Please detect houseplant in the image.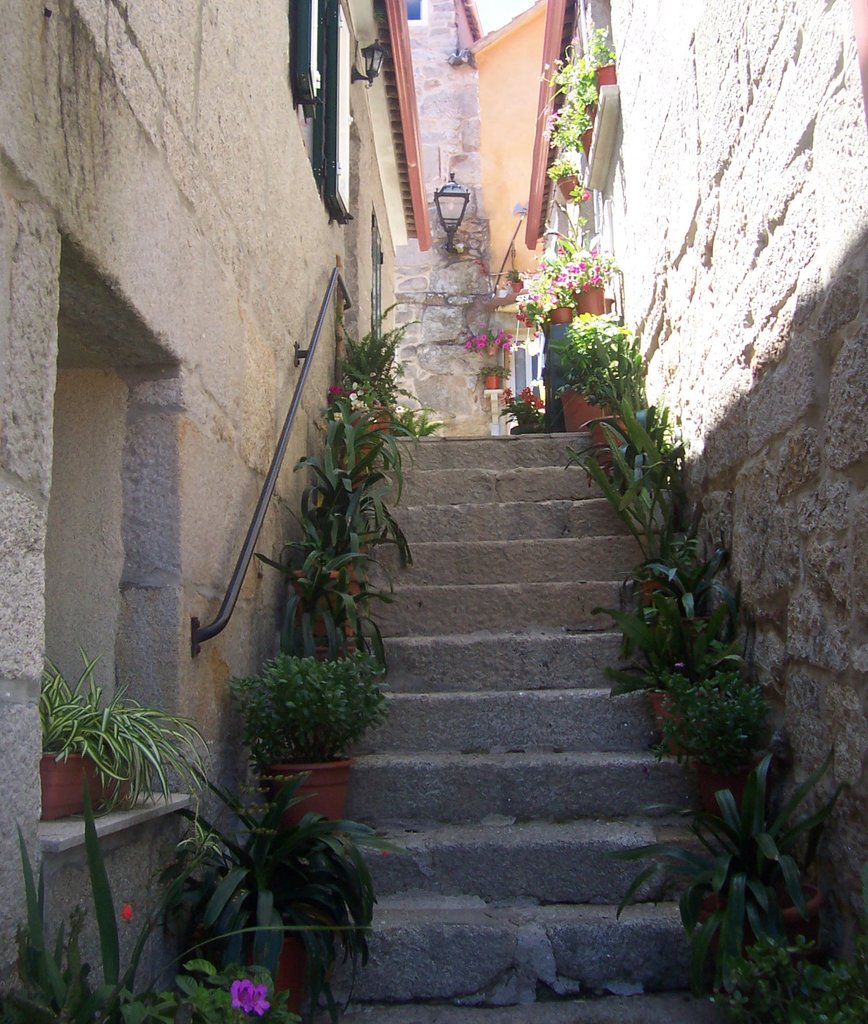
box=[568, 43, 621, 95].
